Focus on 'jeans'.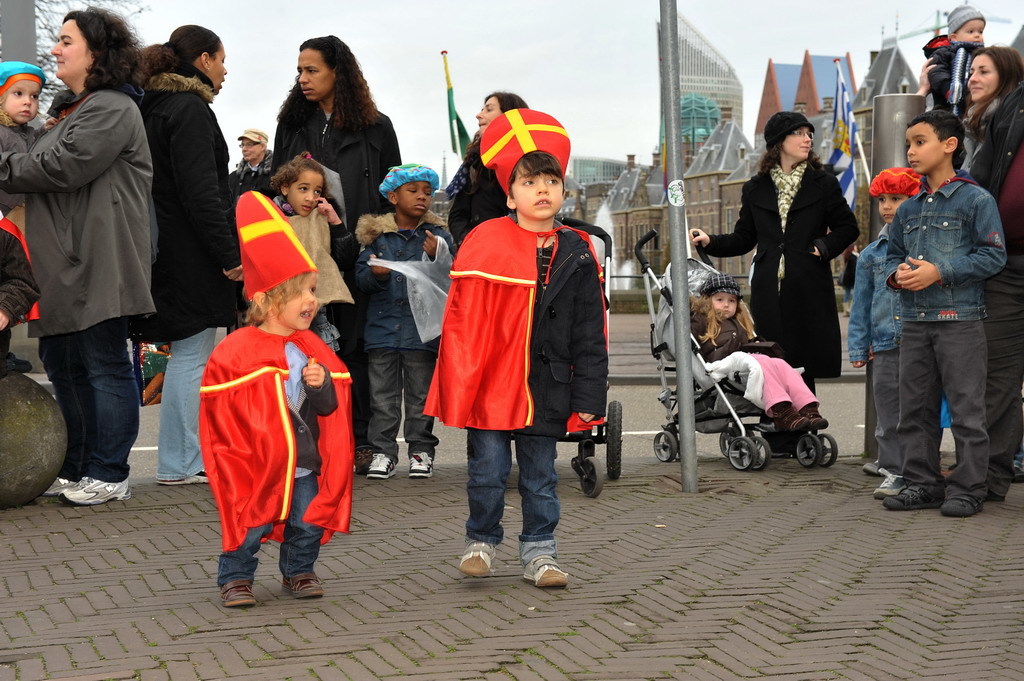
Focused at x1=216 y1=473 x2=324 y2=582.
